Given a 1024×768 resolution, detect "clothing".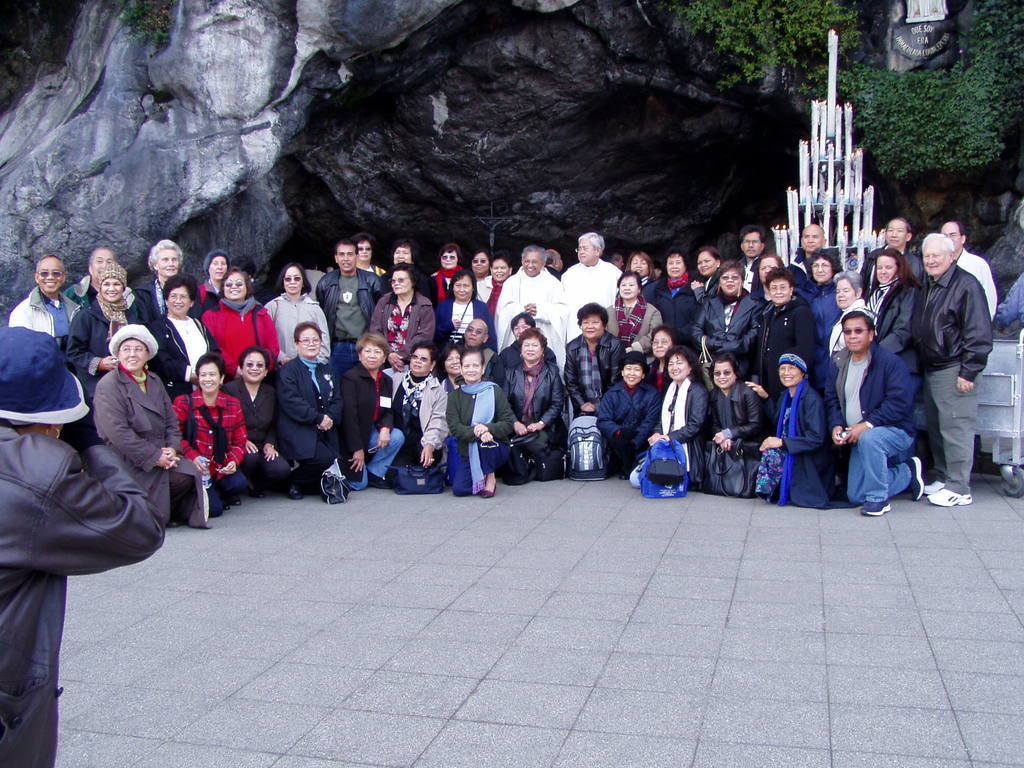
[x1=364, y1=264, x2=388, y2=280].
